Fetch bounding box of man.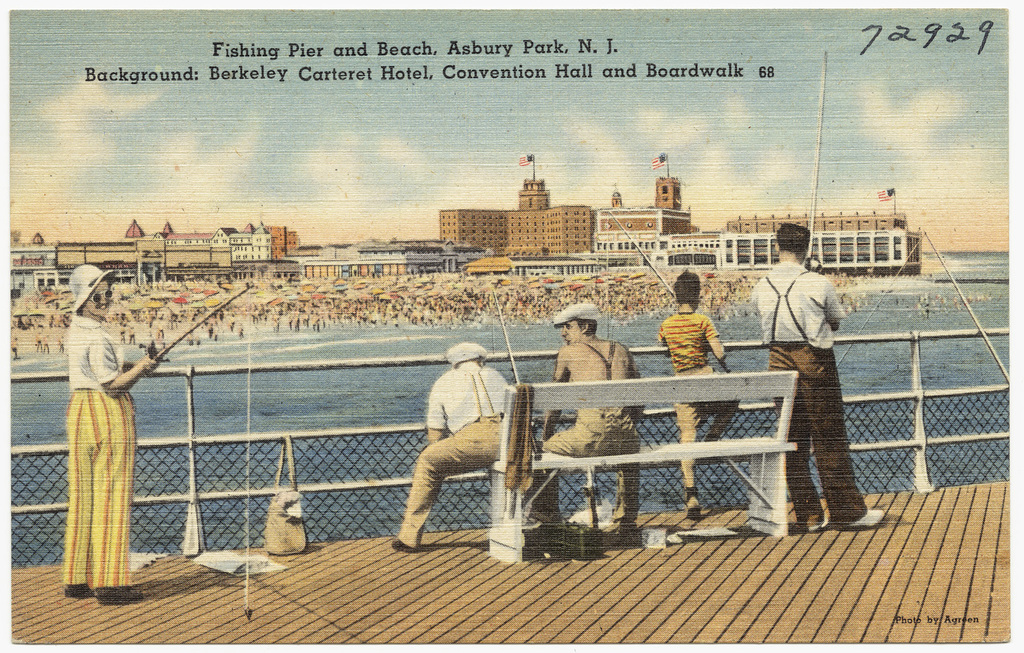
Bbox: rect(756, 224, 890, 532).
